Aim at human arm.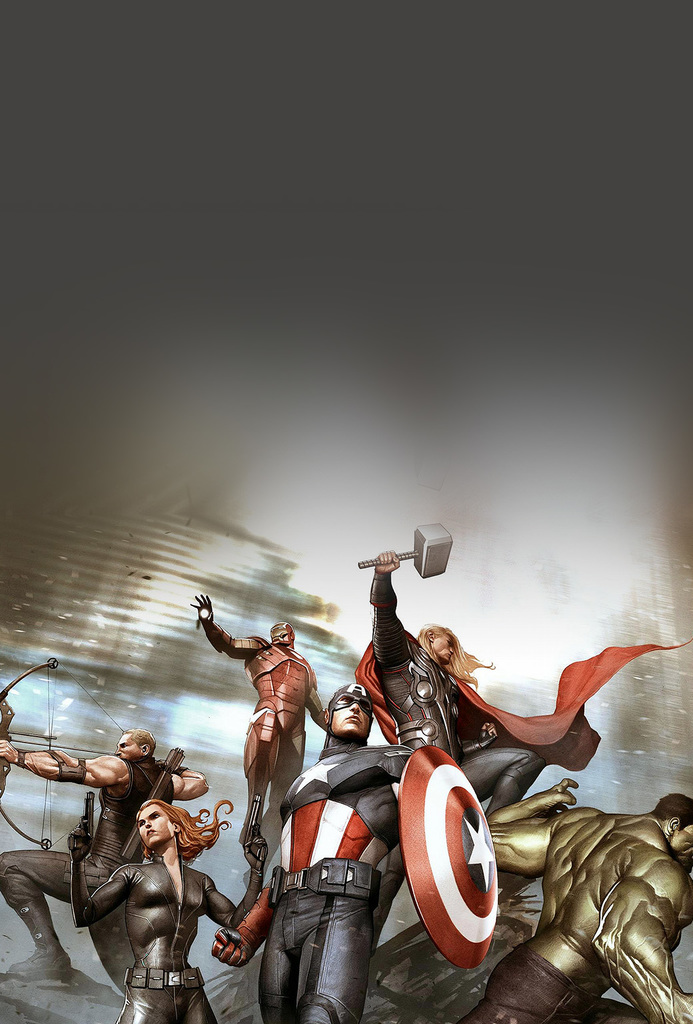
Aimed at rect(364, 545, 422, 675).
